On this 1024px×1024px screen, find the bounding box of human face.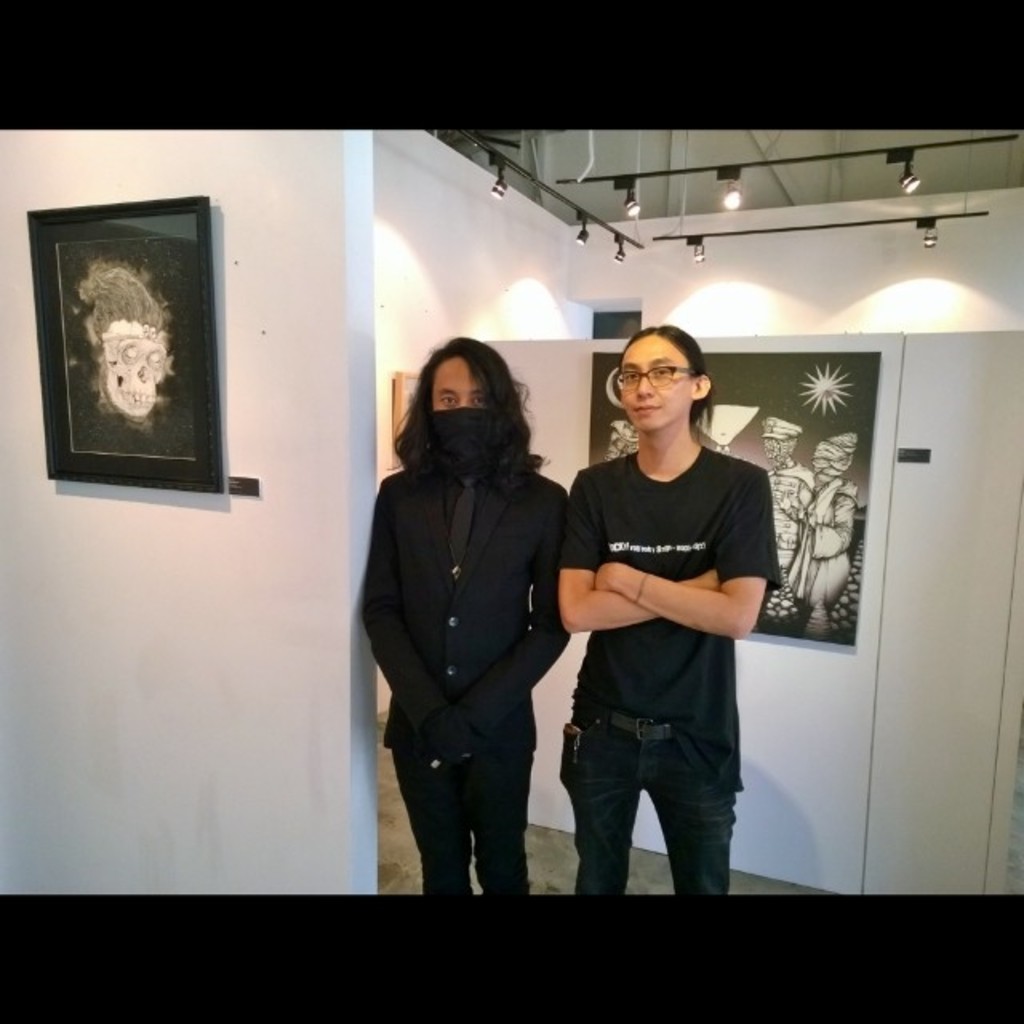
Bounding box: rect(426, 358, 486, 413).
